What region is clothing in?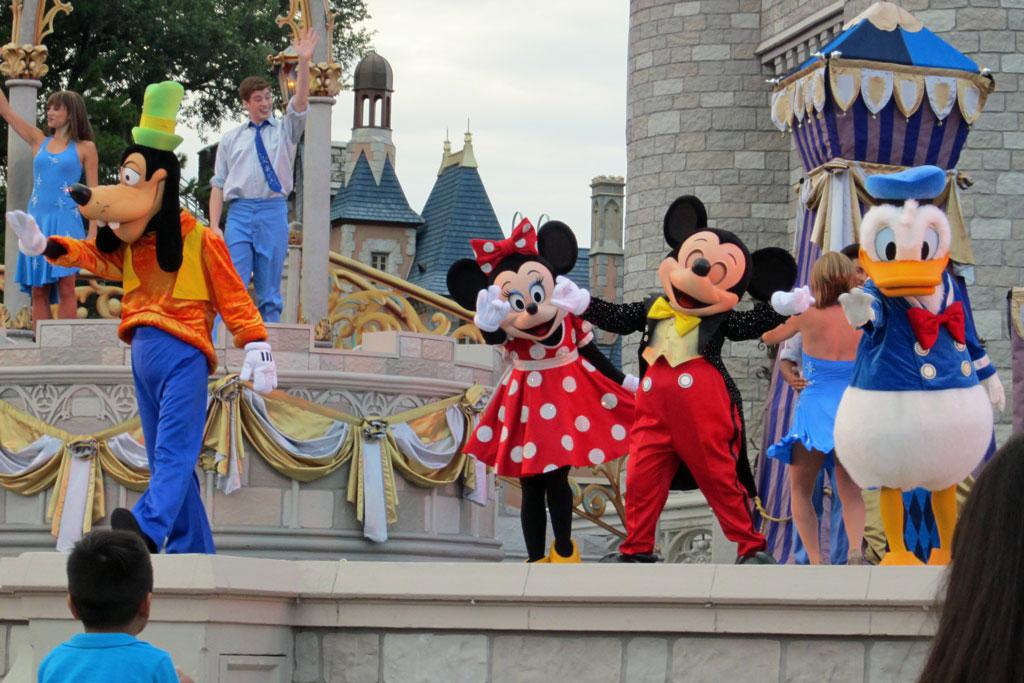
[left=771, top=352, right=871, bottom=466].
